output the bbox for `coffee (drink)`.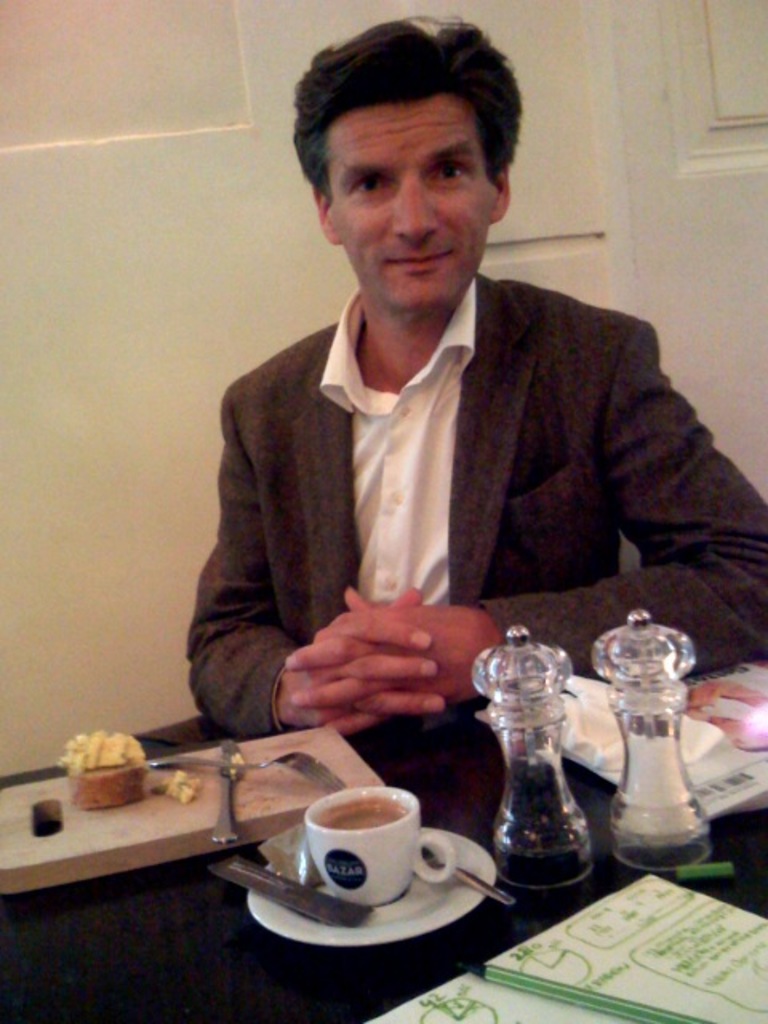
<box>320,800,413,837</box>.
